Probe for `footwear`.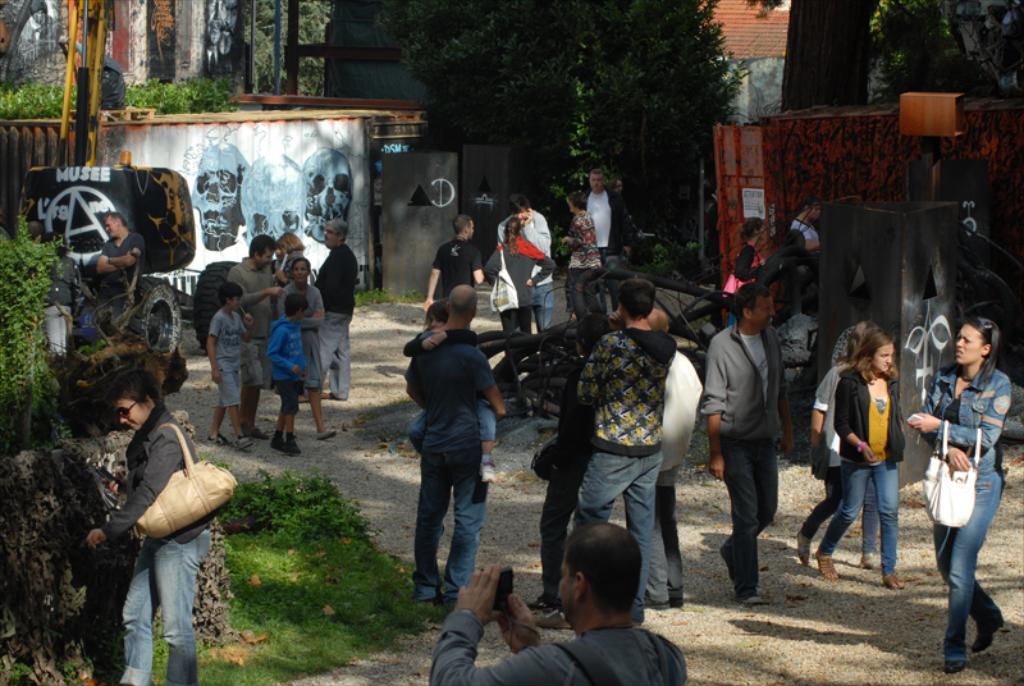
Probe result: 800 531 817 571.
